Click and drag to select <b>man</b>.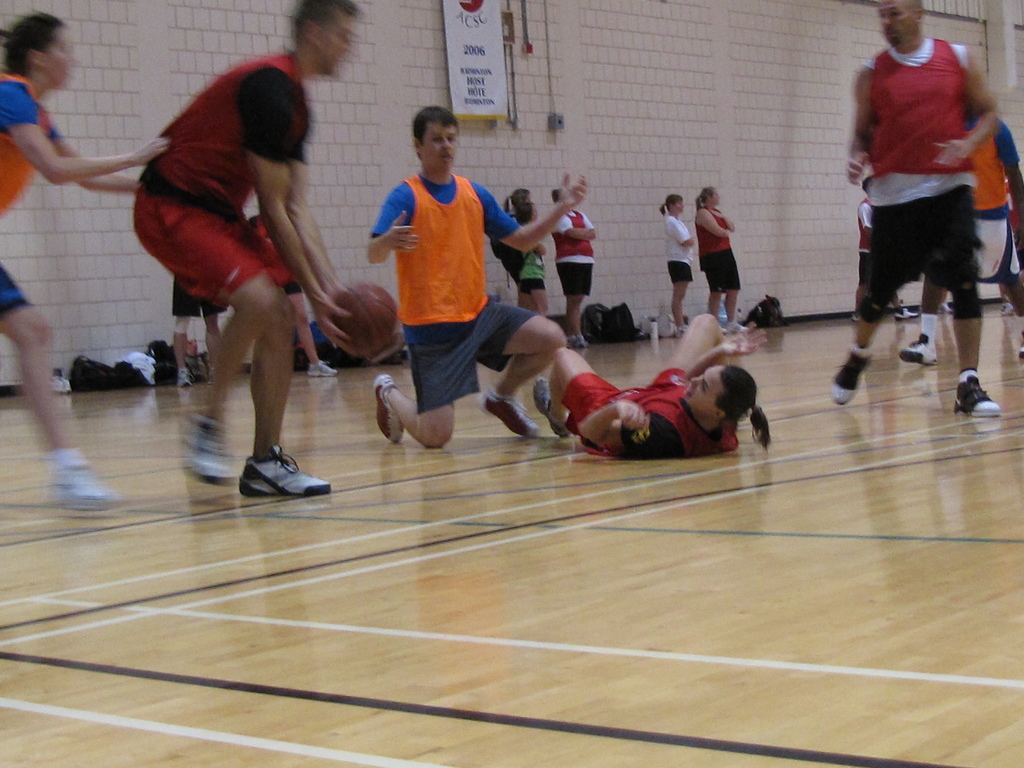
Selection: <region>132, 0, 386, 499</region>.
